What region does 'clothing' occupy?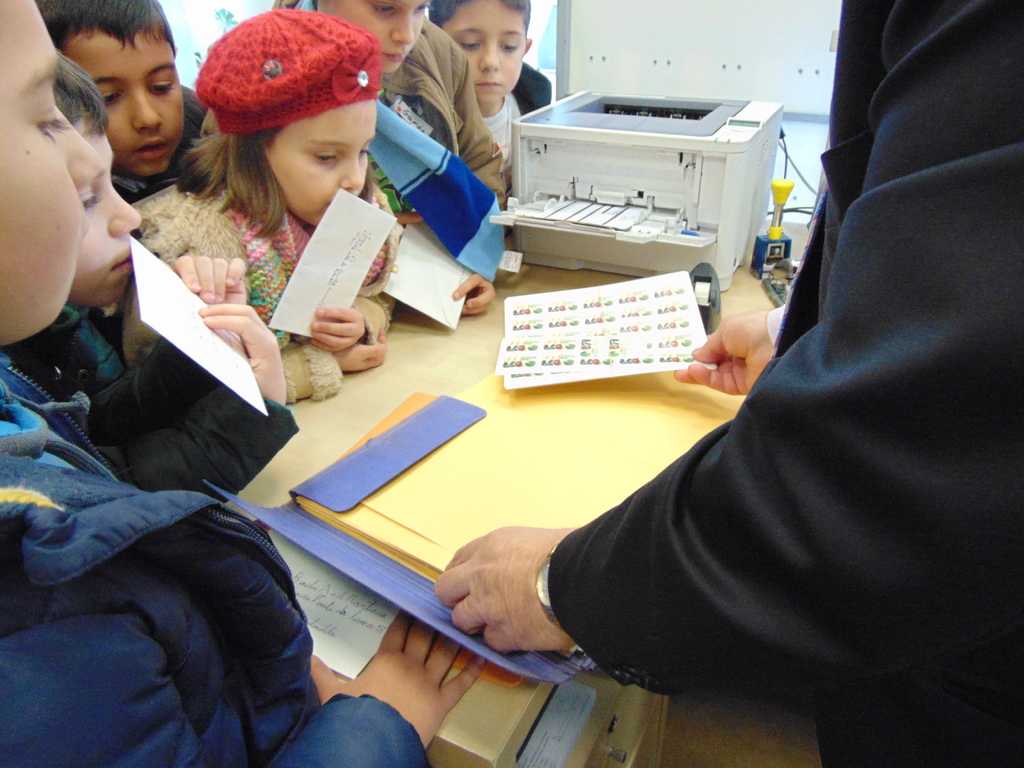
[459, 104, 993, 748].
